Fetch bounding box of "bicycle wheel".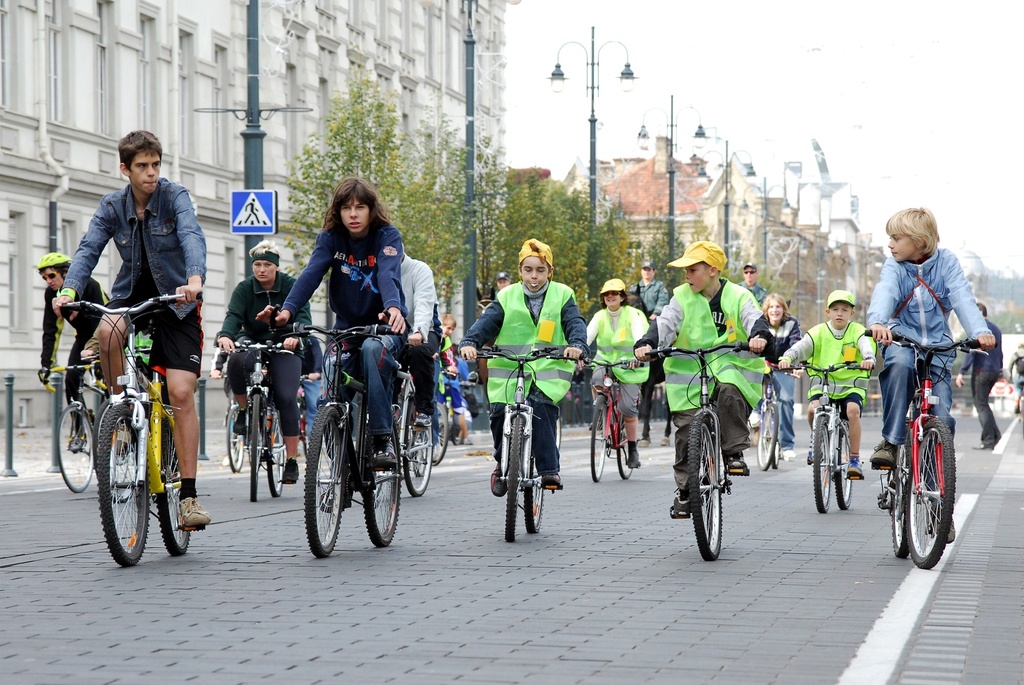
Bbox: box=[56, 405, 94, 493].
